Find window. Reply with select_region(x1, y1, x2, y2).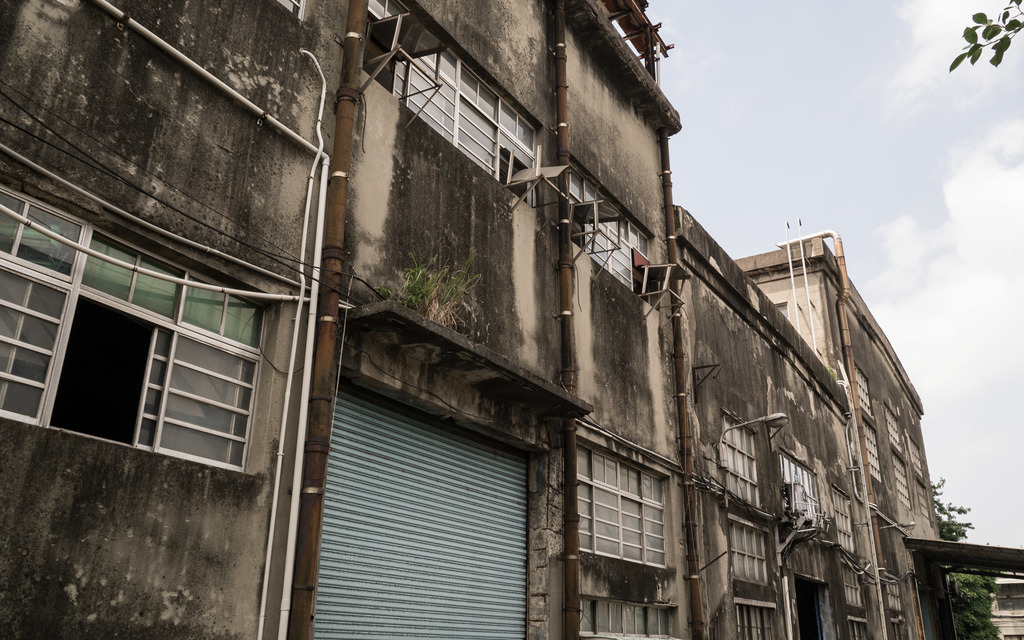
select_region(728, 414, 762, 504).
